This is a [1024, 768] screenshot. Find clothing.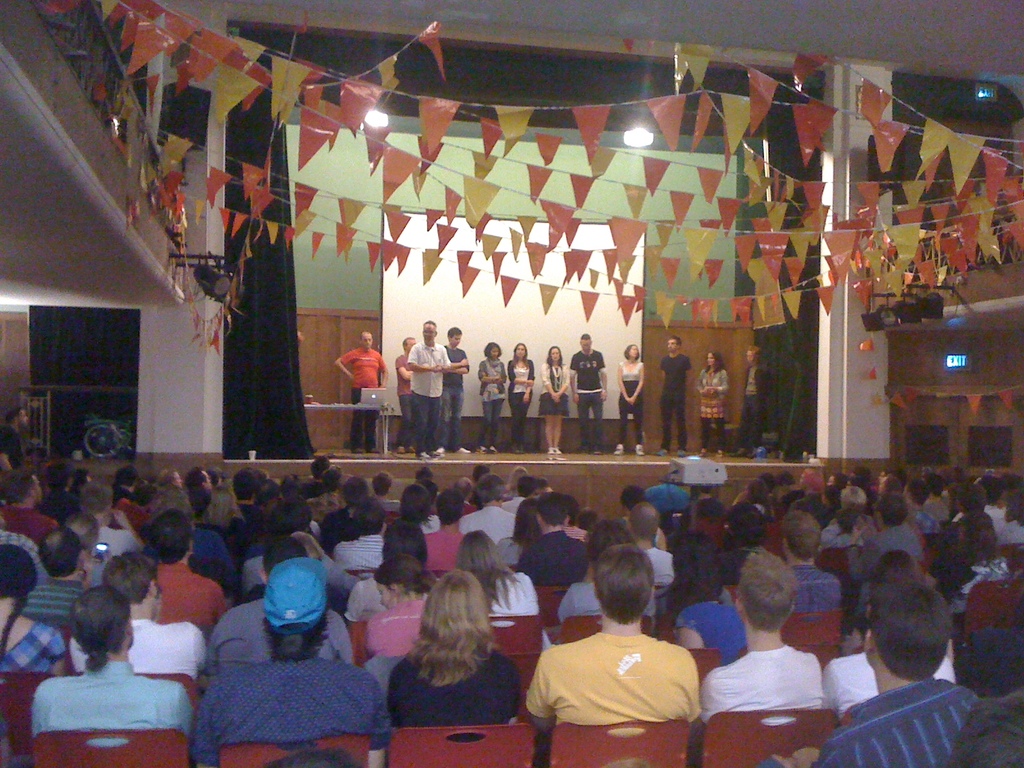
Bounding box: l=0, t=420, r=27, b=463.
